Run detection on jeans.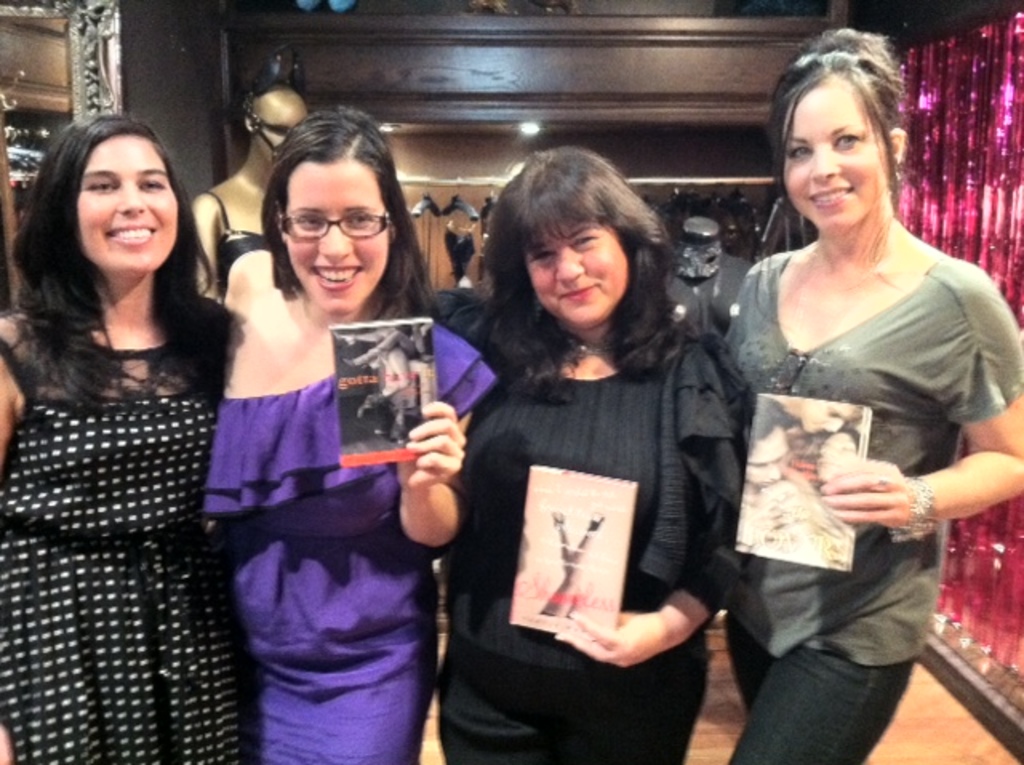
Result: Rect(722, 611, 914, 760).
